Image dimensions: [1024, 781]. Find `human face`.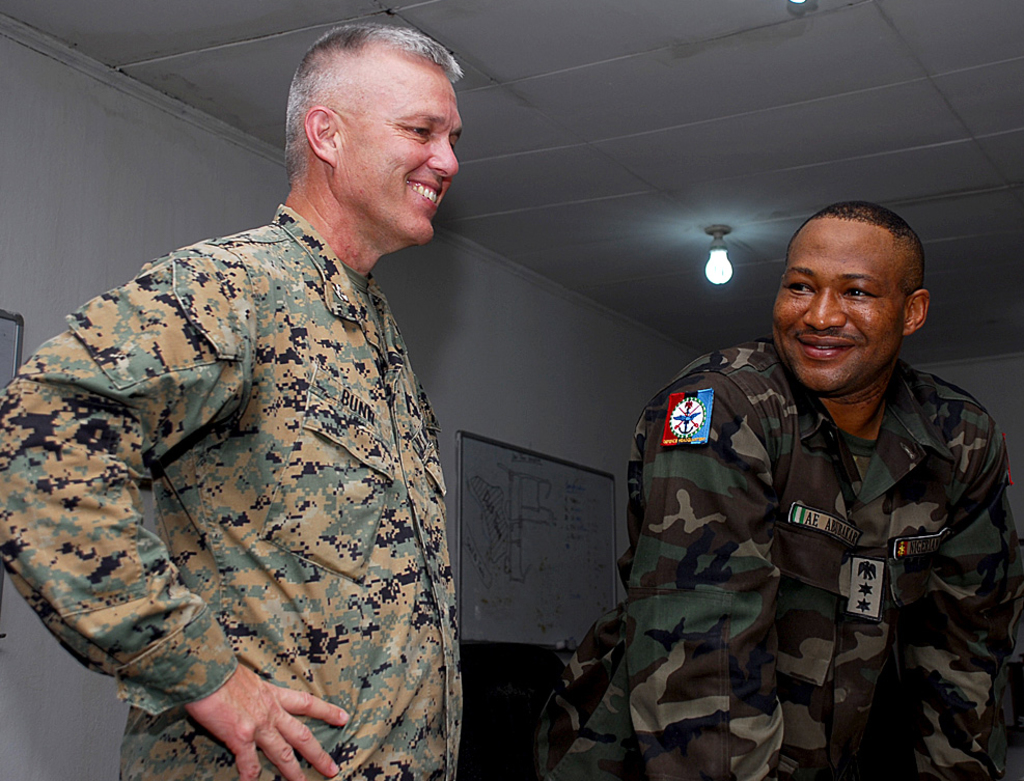
bbox=[772, 217, 907, 392].
